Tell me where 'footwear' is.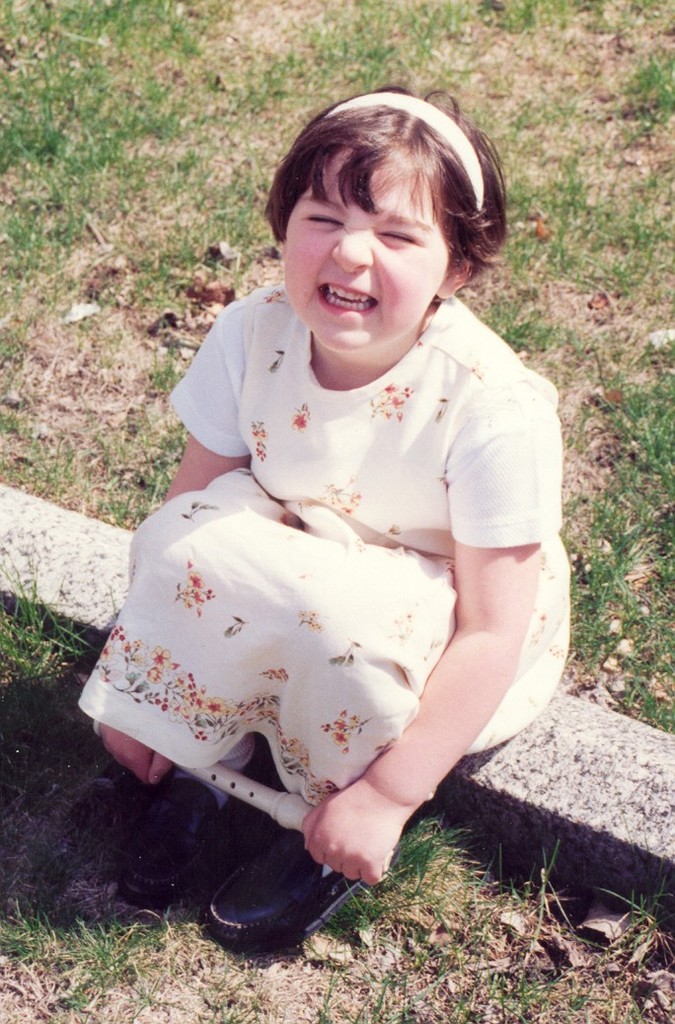
'footwear' is at 118:732:276:909.
